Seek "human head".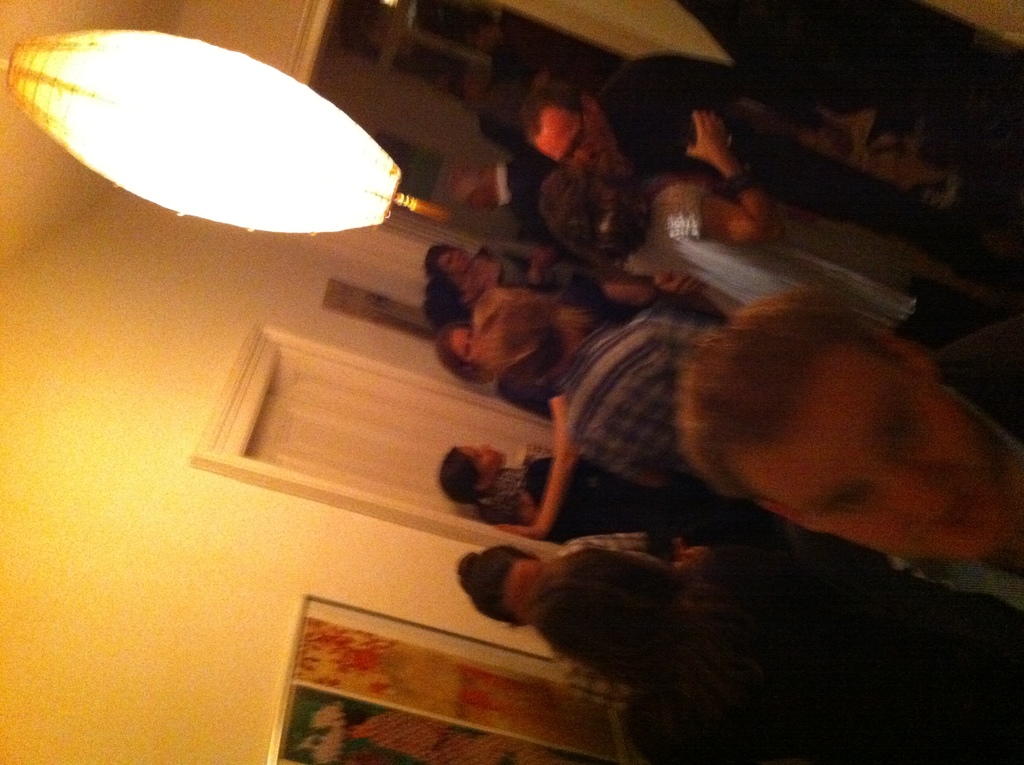
<region>432, 324, 487, 366</region>.
